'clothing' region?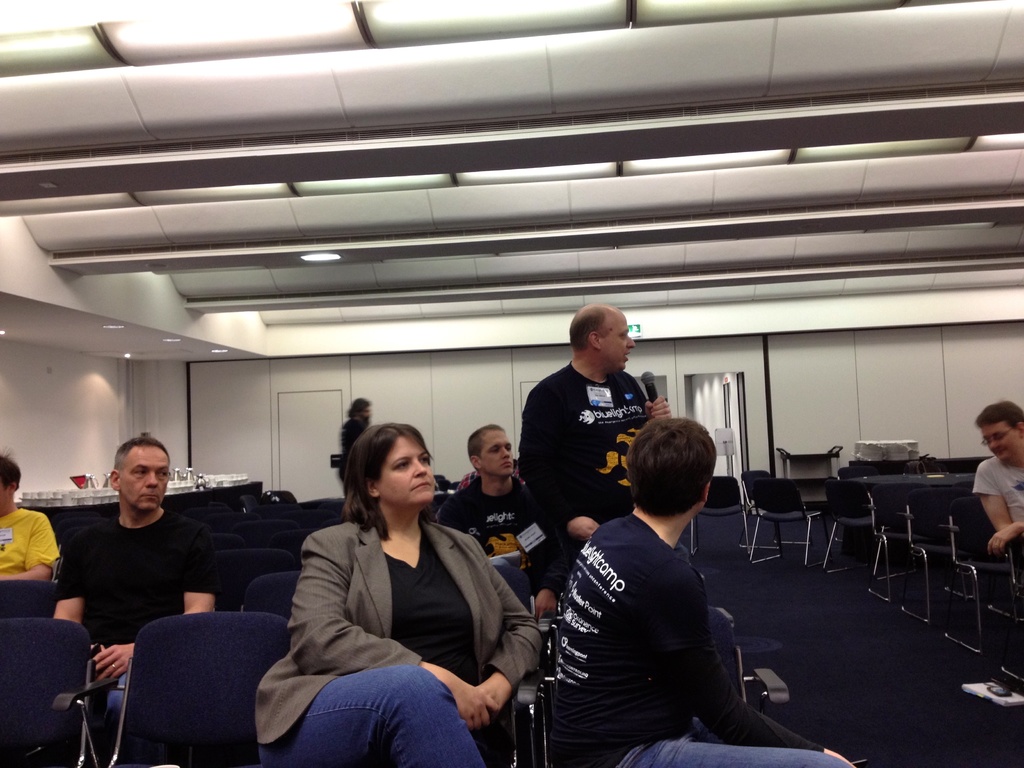
{"left": 342, "top": 415, "right": 366, "bottom": 458}
